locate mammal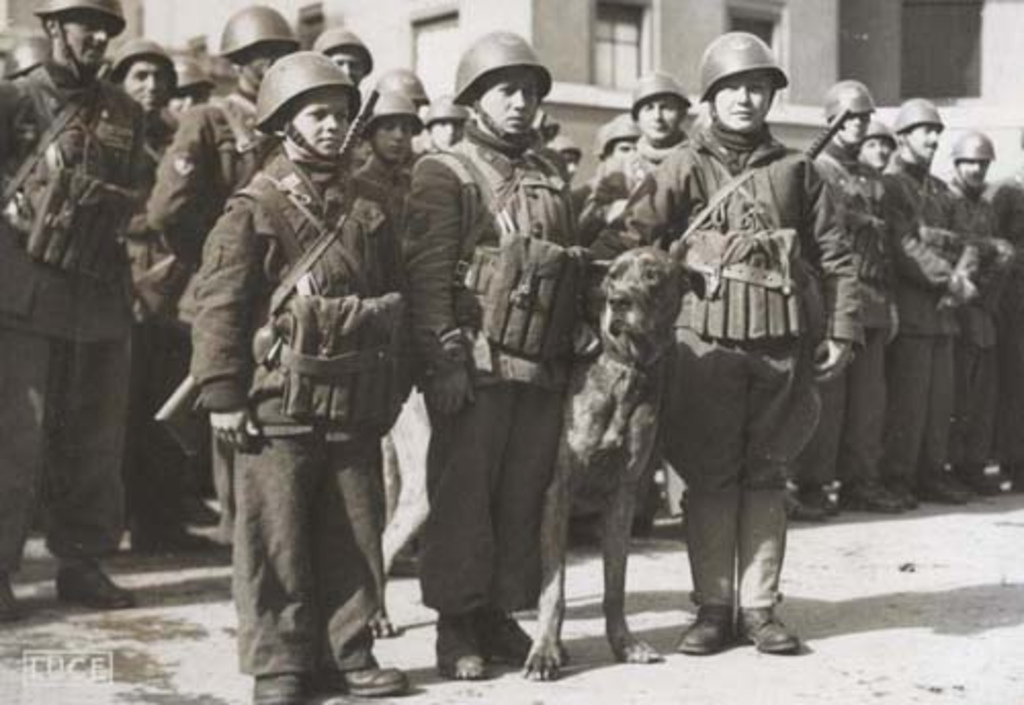
rect(395, 25, 590, 682)
